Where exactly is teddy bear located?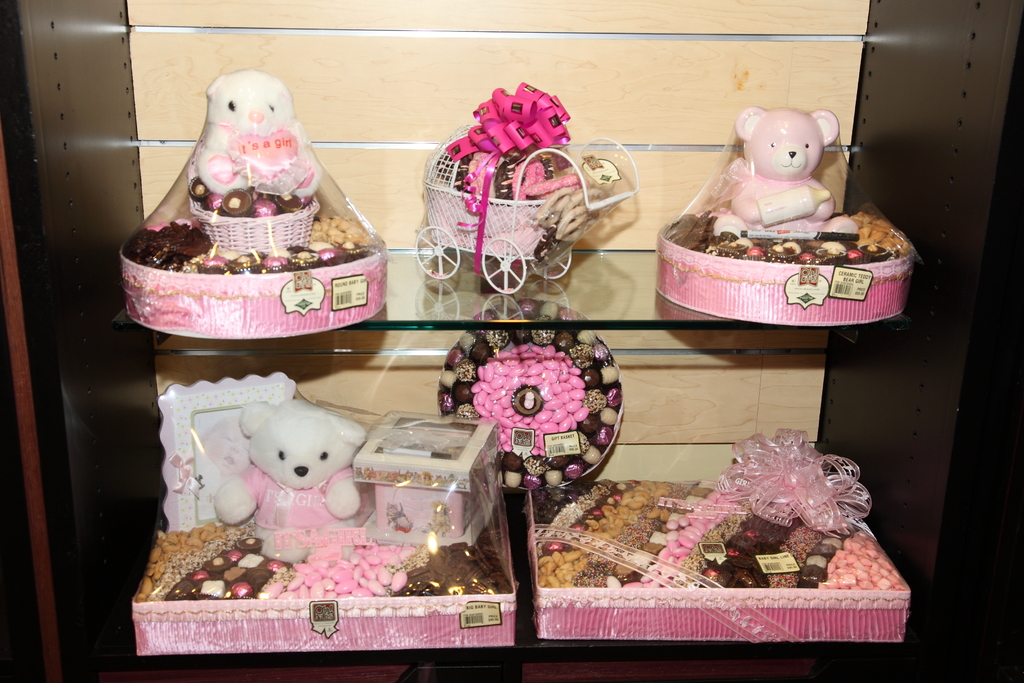
Its bounding box is <region>724, 112, 830, 251</region>.
